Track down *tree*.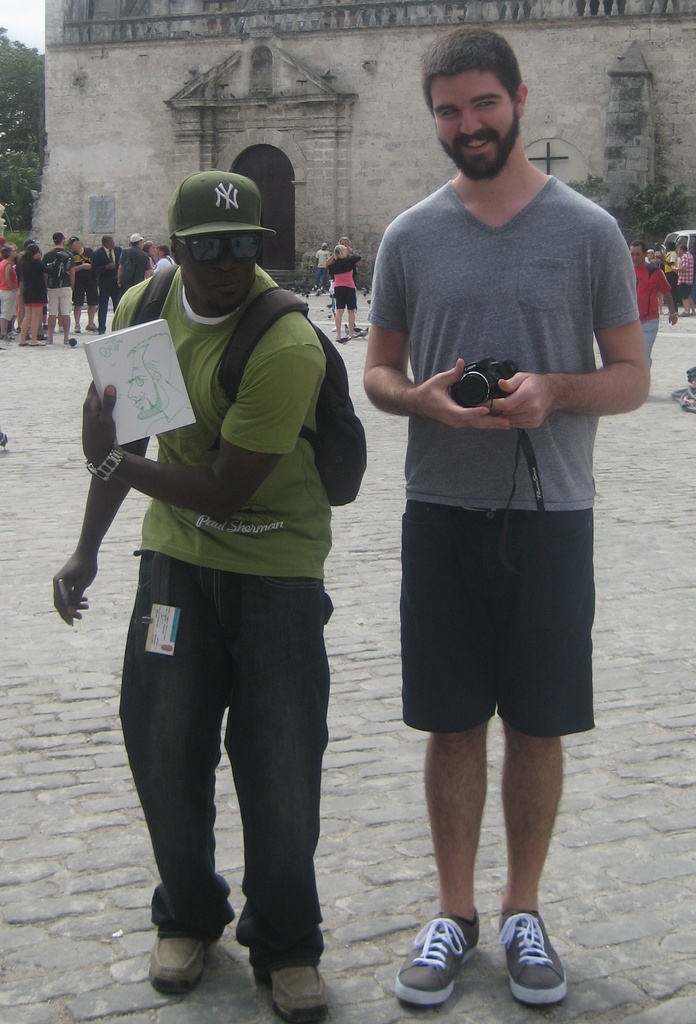
Tracked to detection(0, 33, 63, 230).
